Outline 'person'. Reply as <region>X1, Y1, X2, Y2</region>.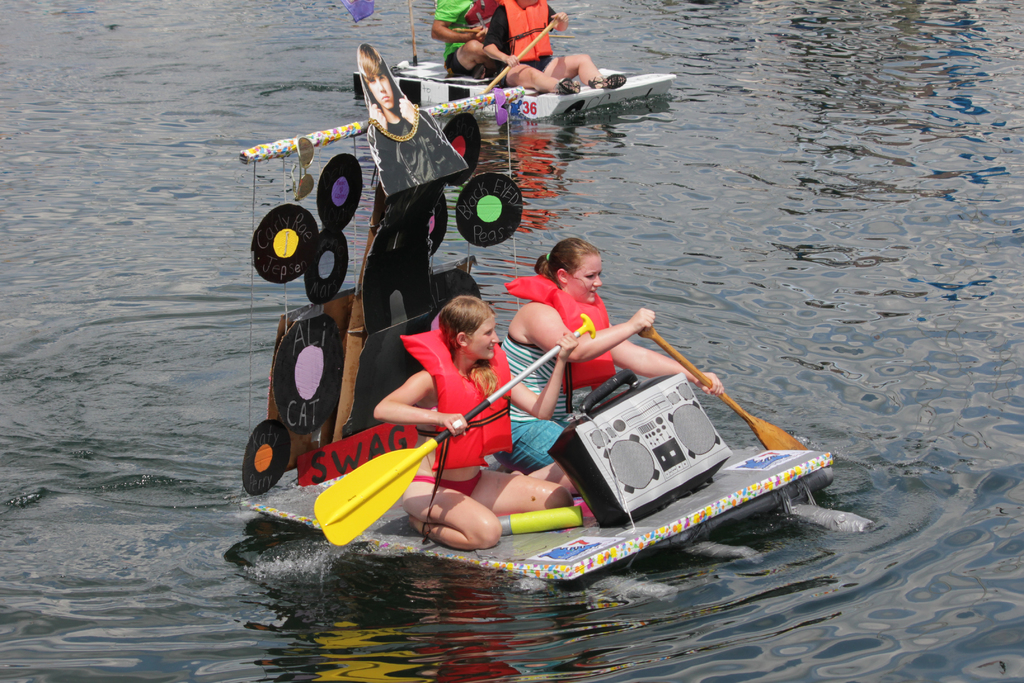
<region>493, 238, 724, 465</region>.
